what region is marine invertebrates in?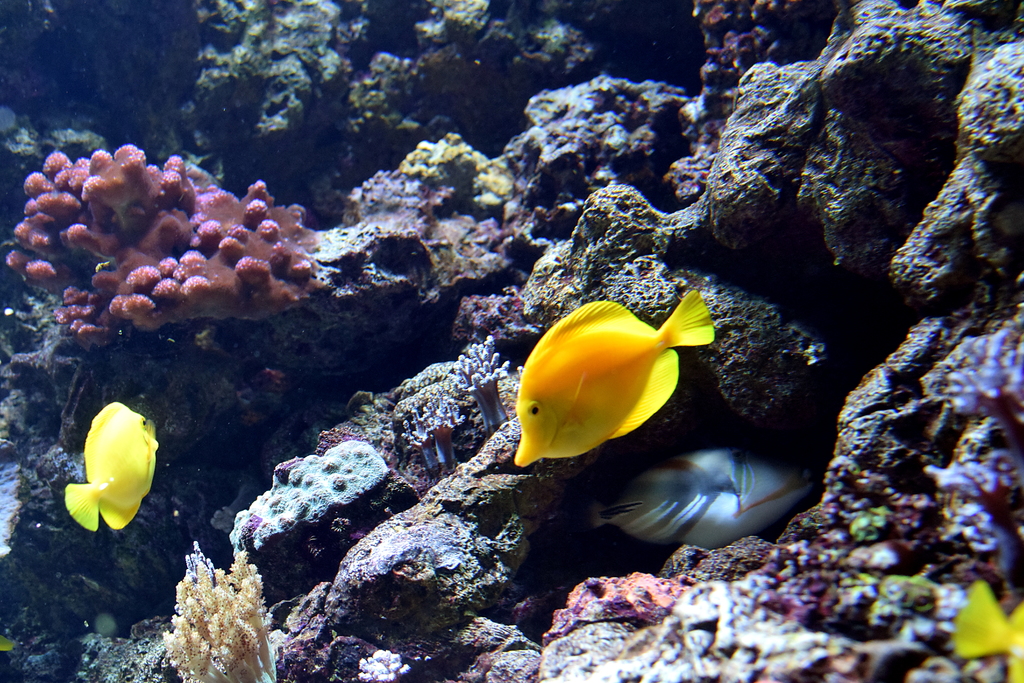
left=399, top=123, right=539, bottom=206.
